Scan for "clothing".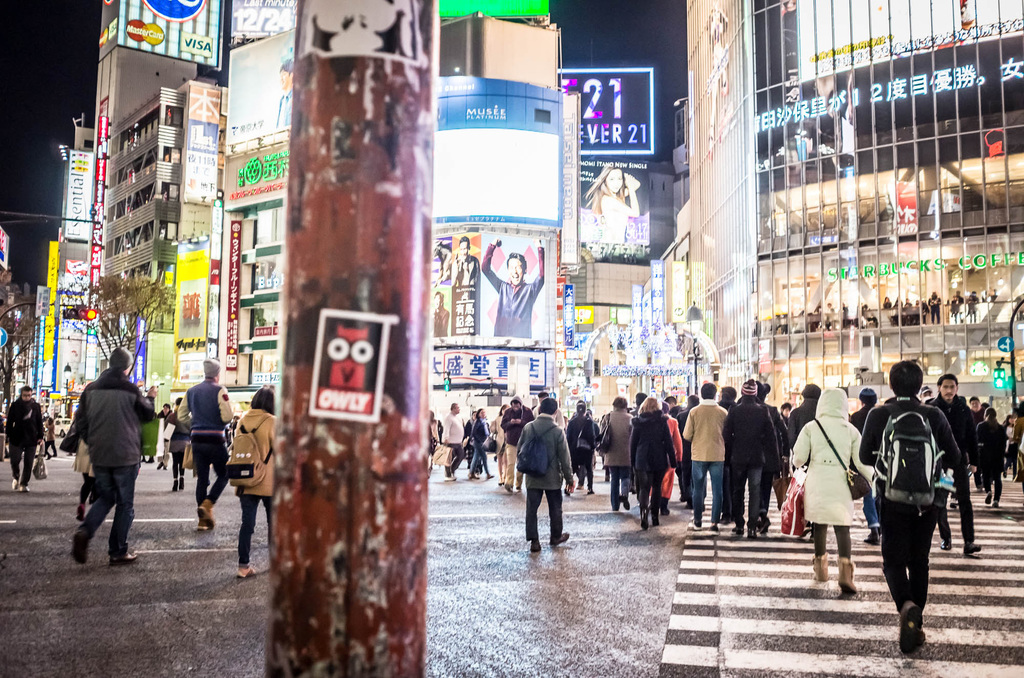
Scan result: 163:410:189:475.
